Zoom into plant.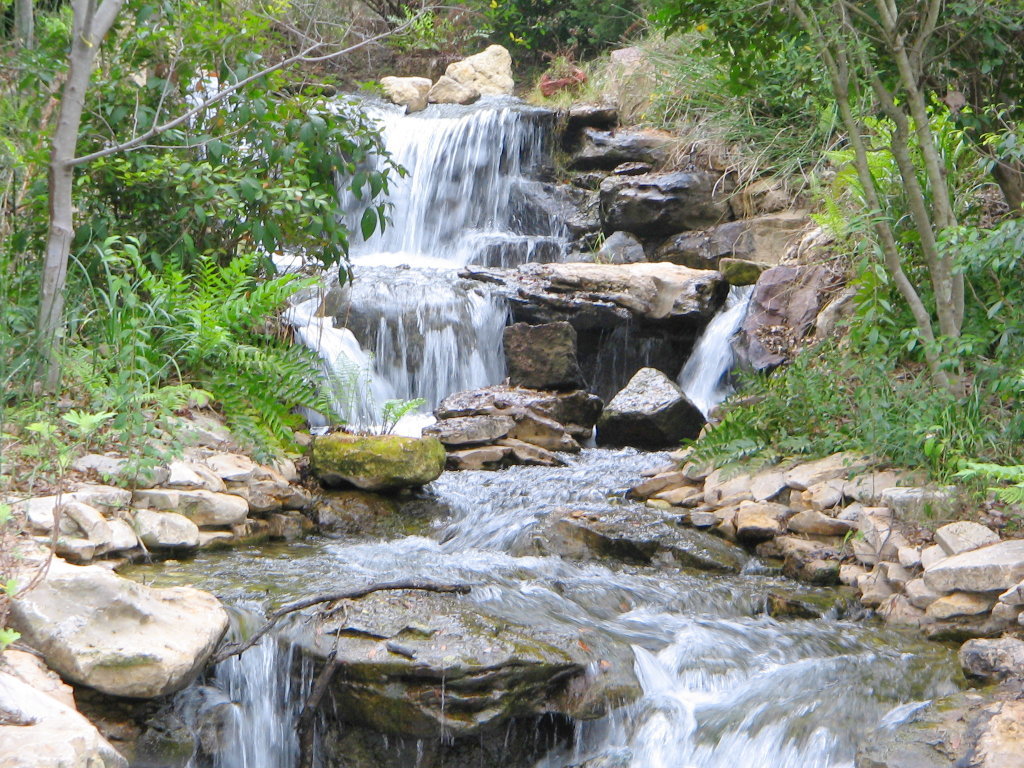
Zoom target: x1=0, y1=164, x2=78, y2=476.
